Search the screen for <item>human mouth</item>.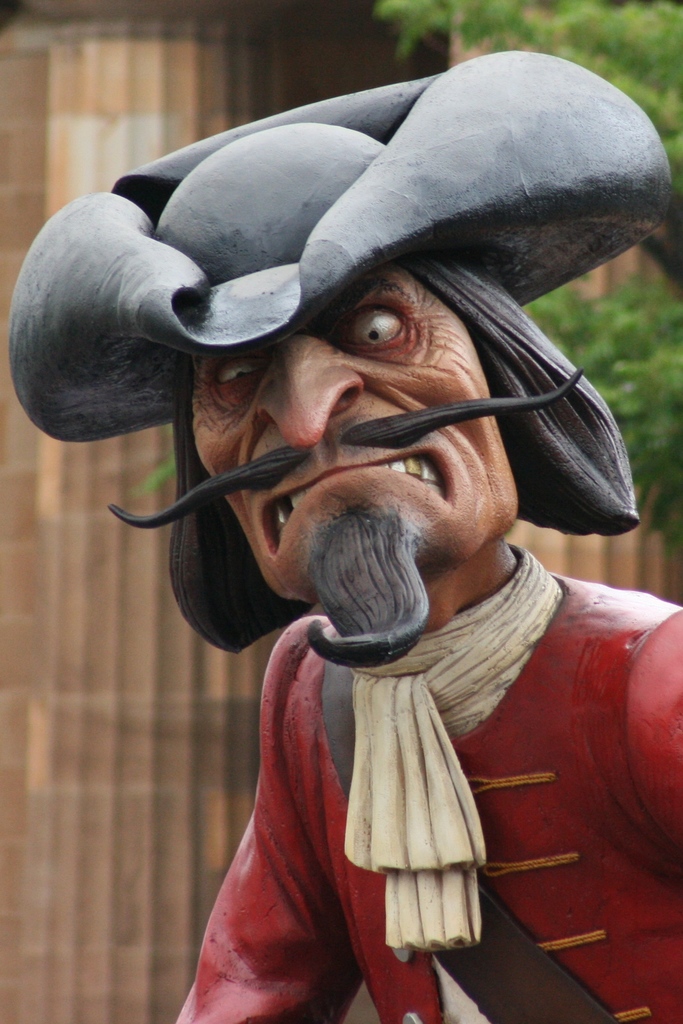
Found at pyautogui.locateOnScreen(259, 458, 448, 554).
